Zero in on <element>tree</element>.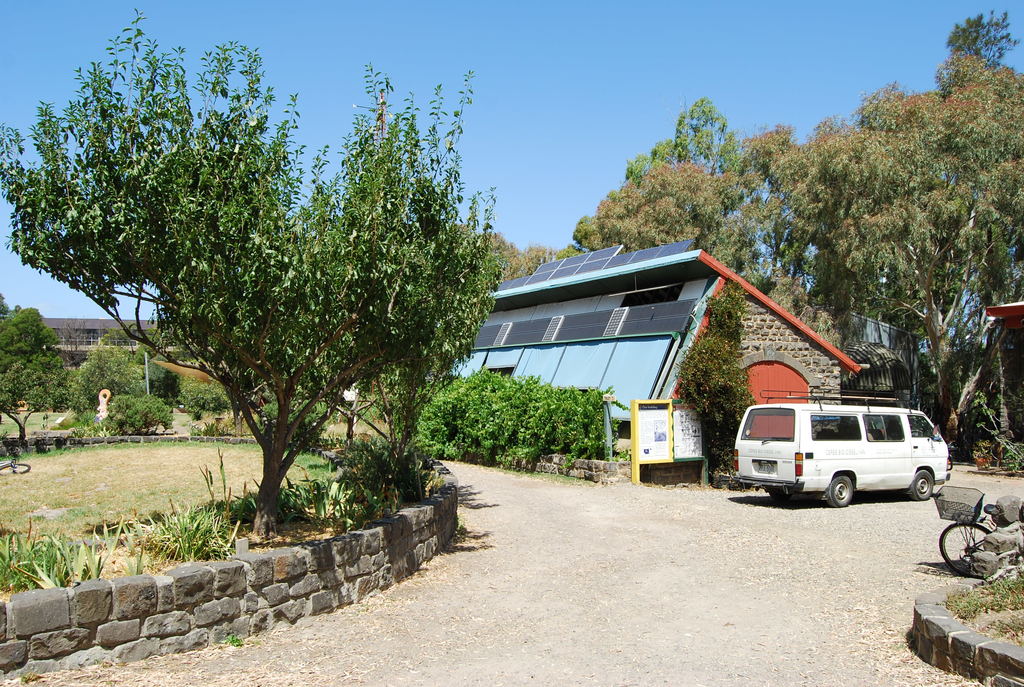
Zeroed in: bbox=(140, 311, 278, 421).
